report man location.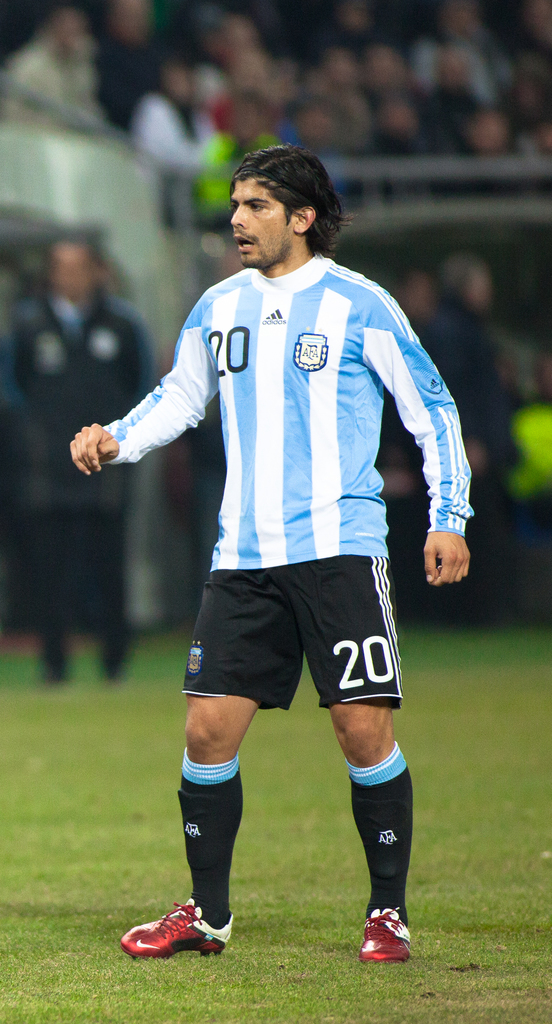
Report: [left=90, top=153, right=479, bottom=924].
